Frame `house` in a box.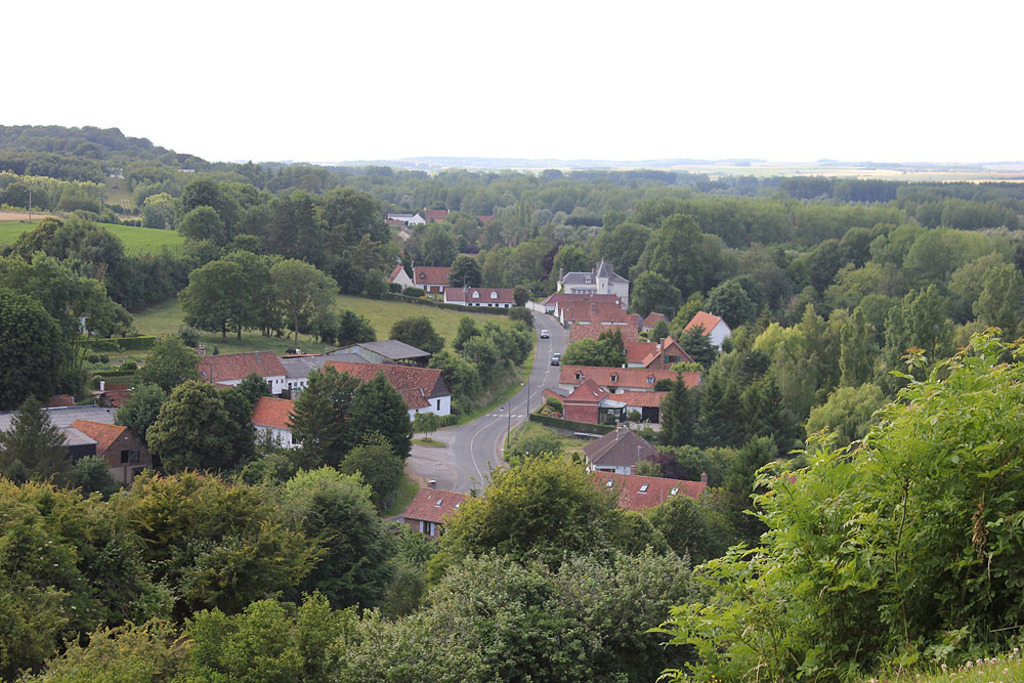
[189,342,285,393].
